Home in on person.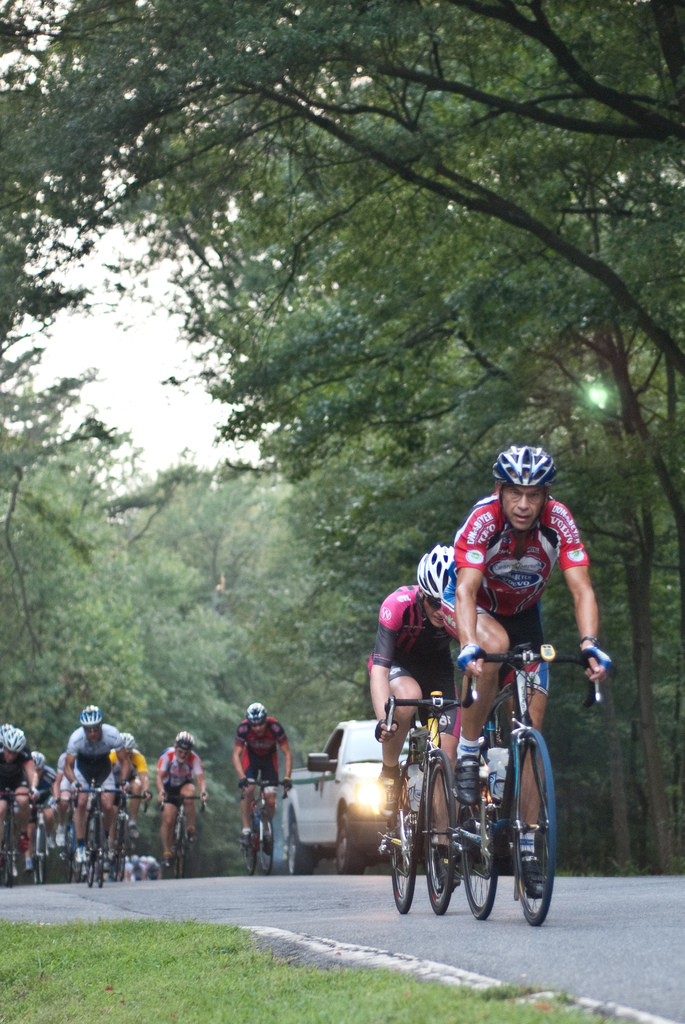
Homed in at bbox=(438, 442, 613, 913).
